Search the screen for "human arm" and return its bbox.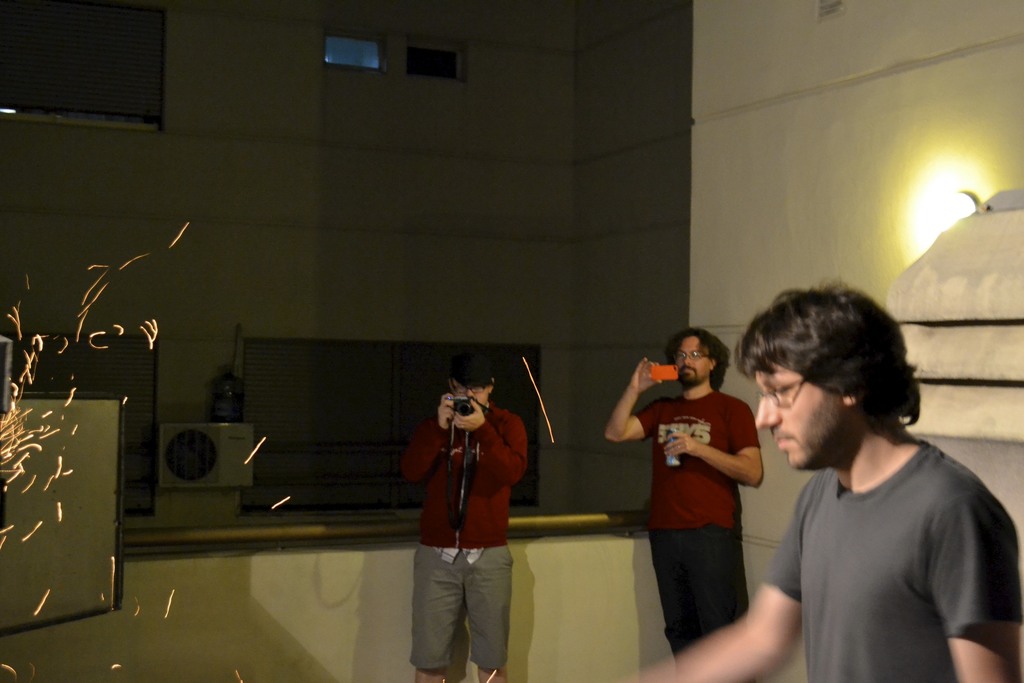
Found: <bbox>401, 393, 452, 484</bbox>.
